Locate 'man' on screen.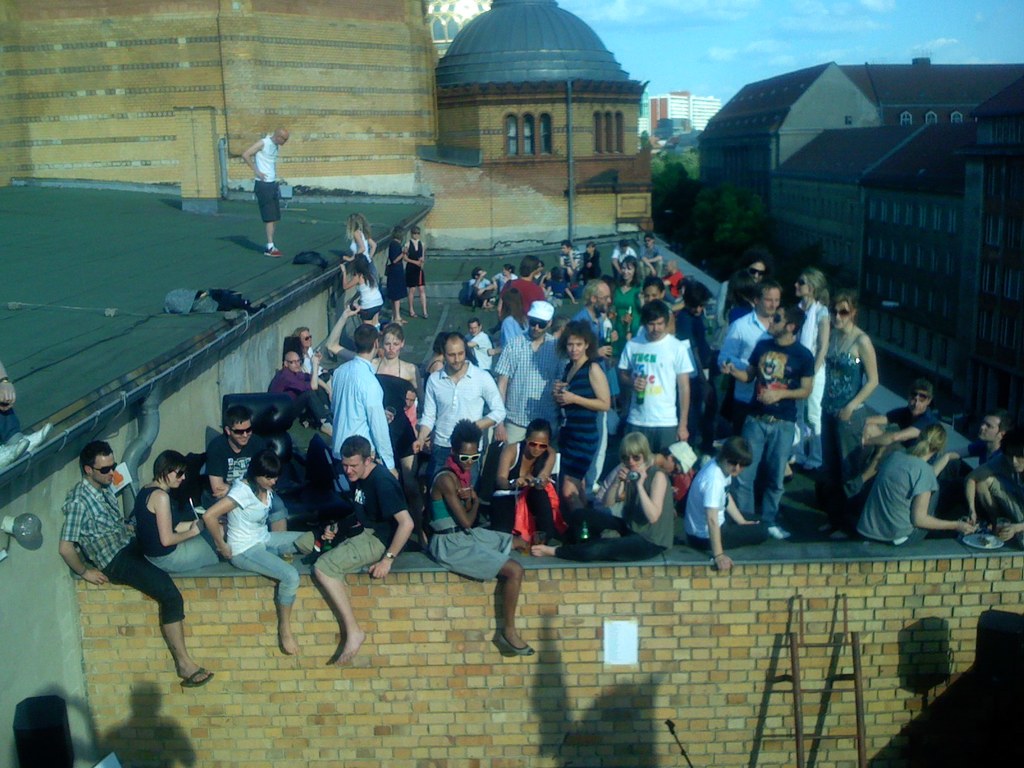
On screen at 469 268 493 308.
